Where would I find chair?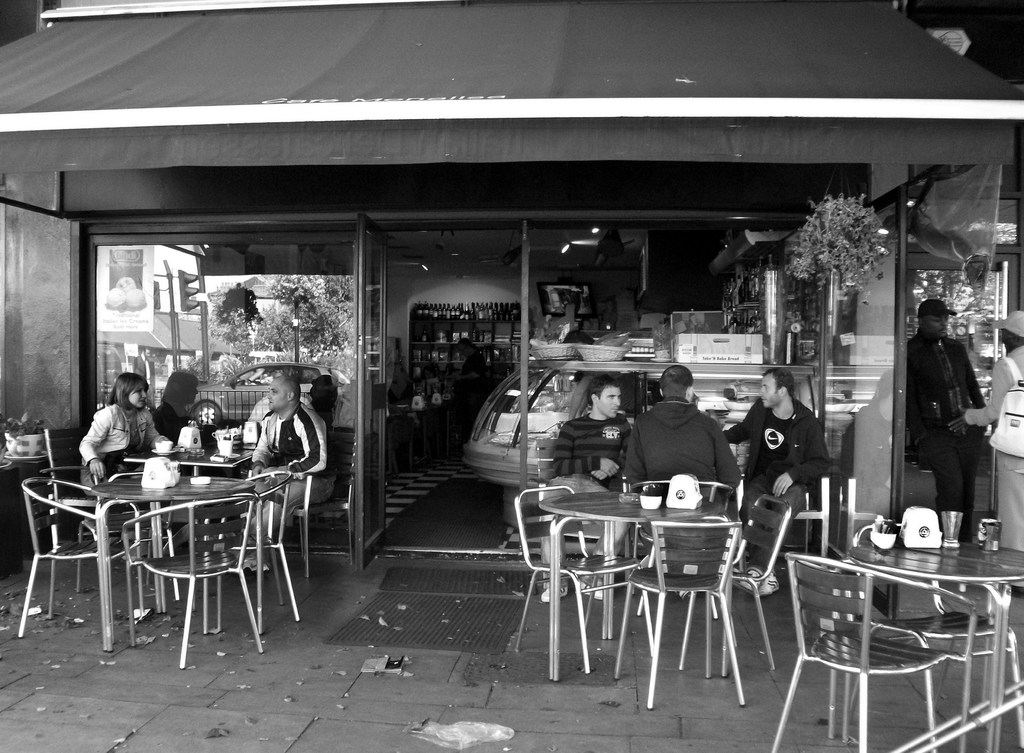
At (824, 513, 962, 655).
